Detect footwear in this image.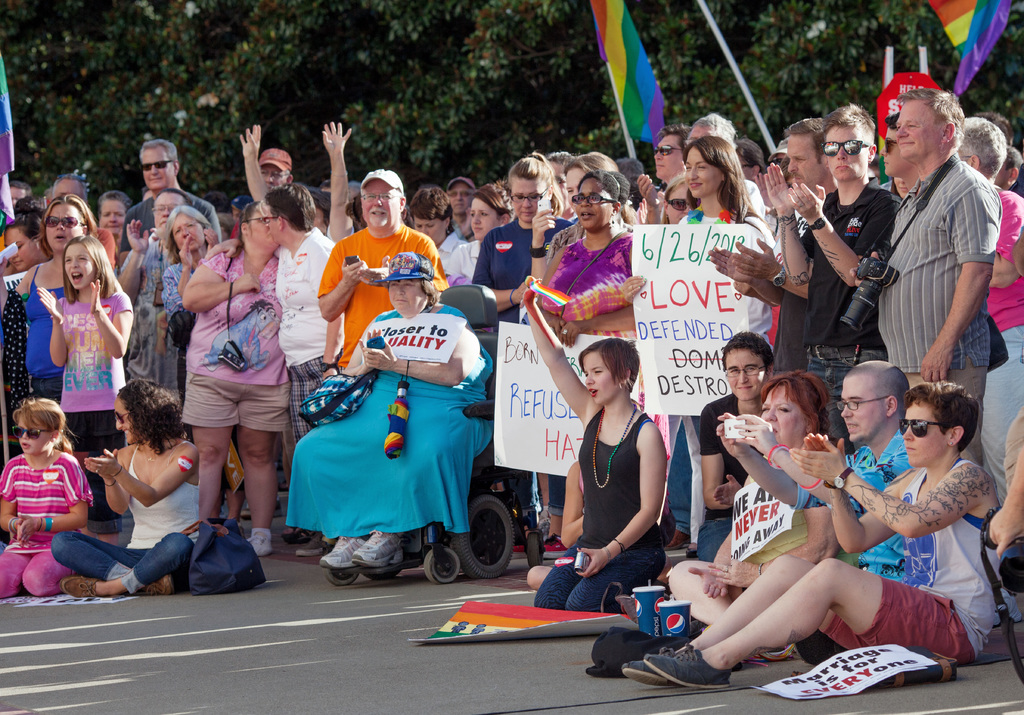
Detection: 145:571:176:596.
